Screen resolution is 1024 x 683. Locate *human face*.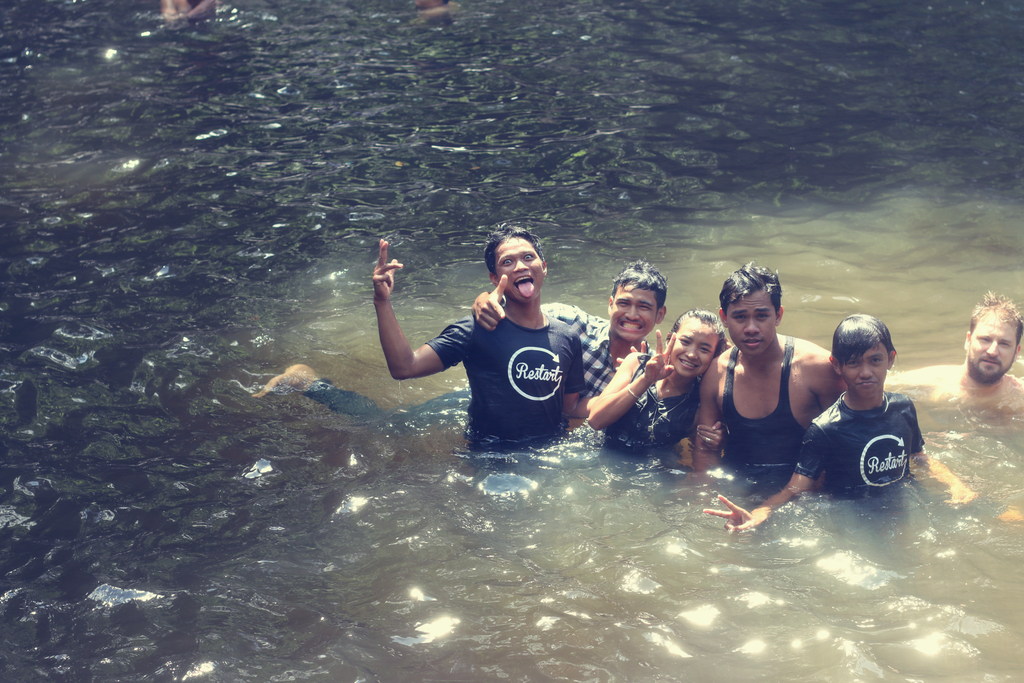
726,286,776,359.
